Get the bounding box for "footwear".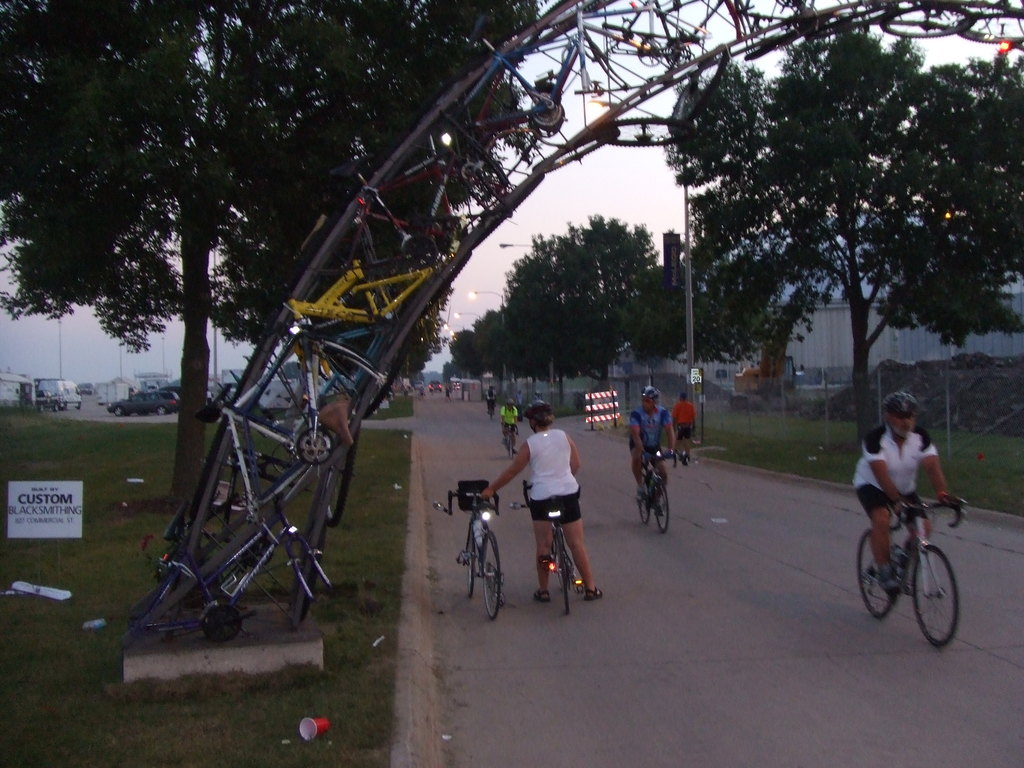
l=637, t=490, r=648, b=508.
